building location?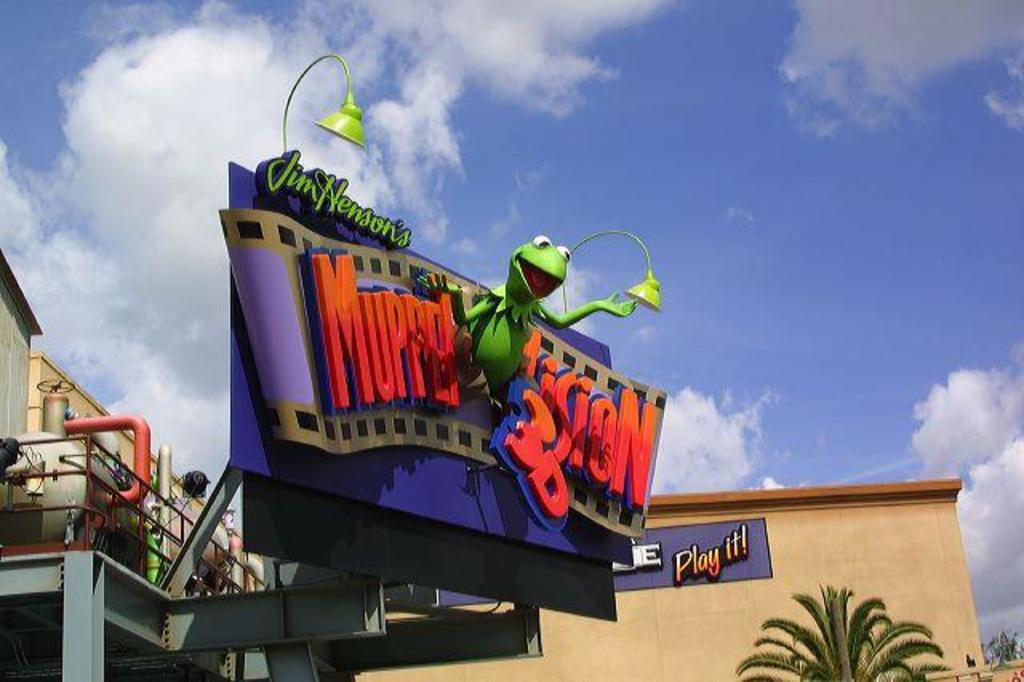
346,472,989,680
